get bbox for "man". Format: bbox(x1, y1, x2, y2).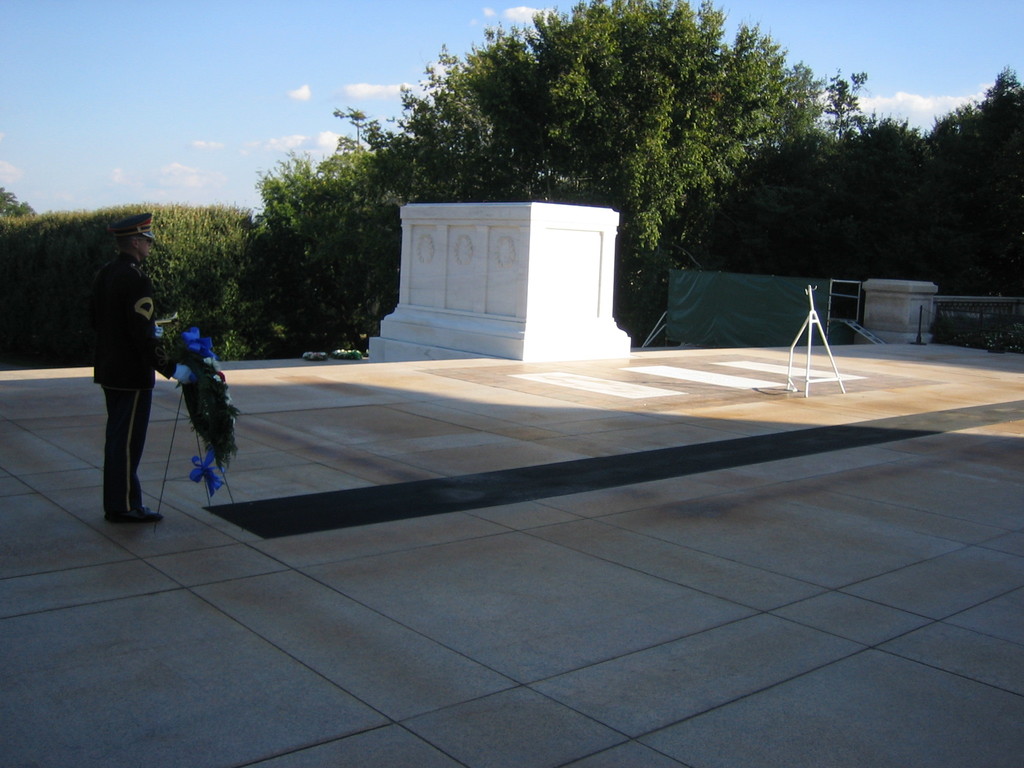
bbox(73, 208, 197, 534).
